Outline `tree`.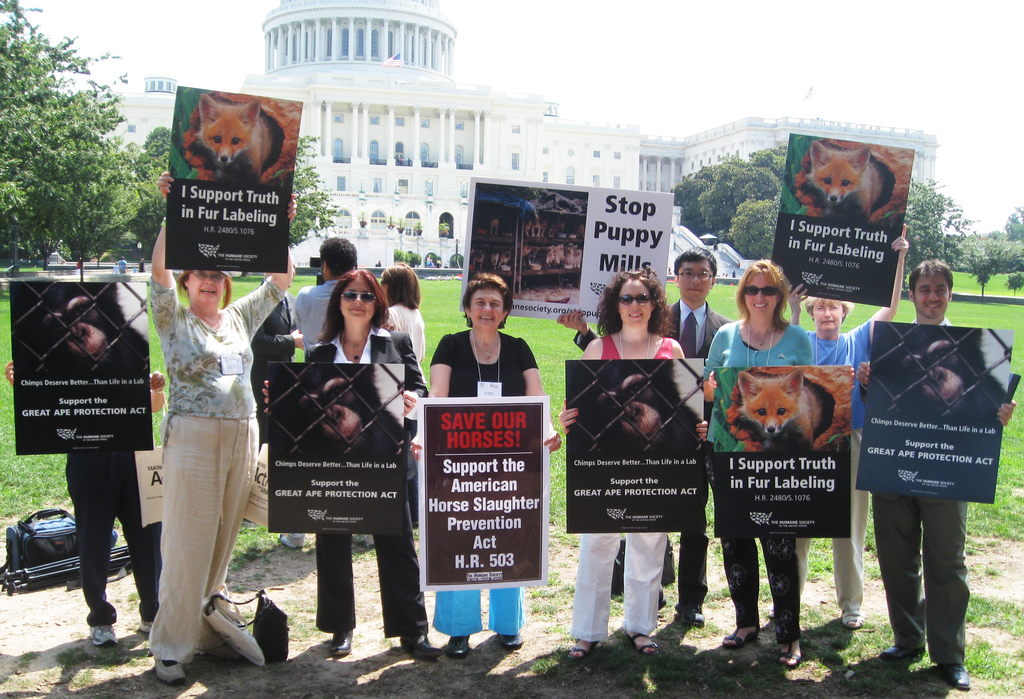
Outline: 695/162/781/233.
